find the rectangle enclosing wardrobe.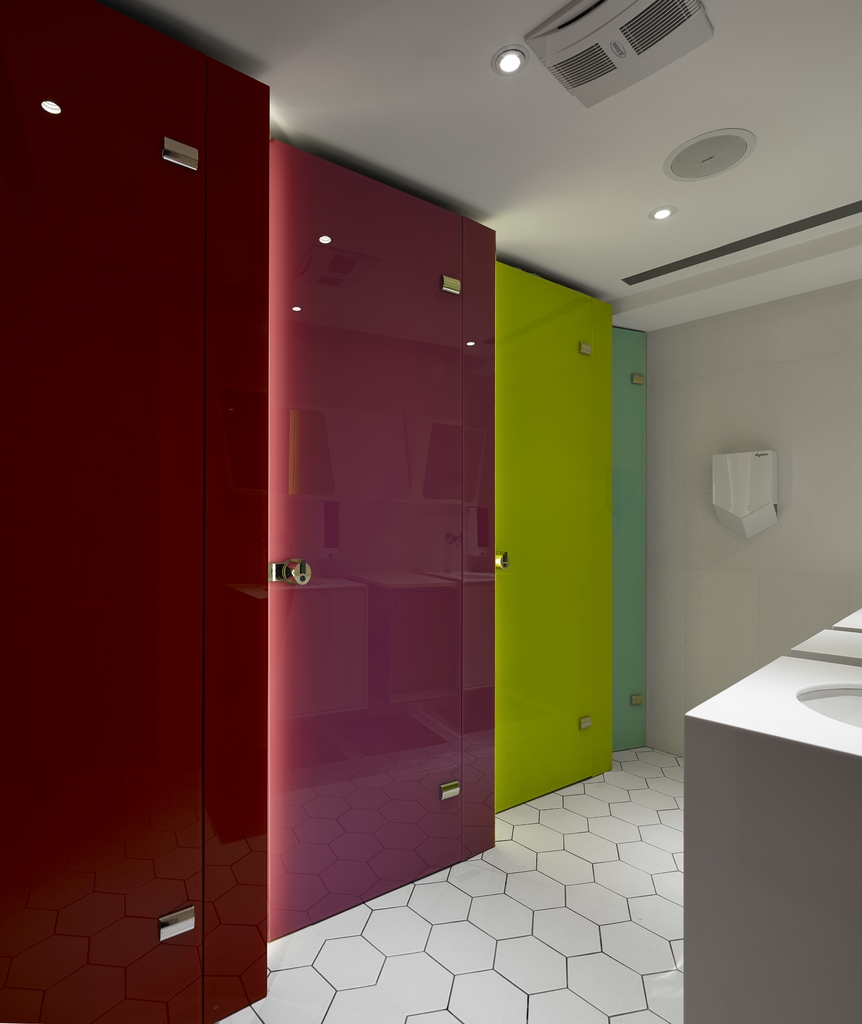
locate(1, 8, 278, 1023).
